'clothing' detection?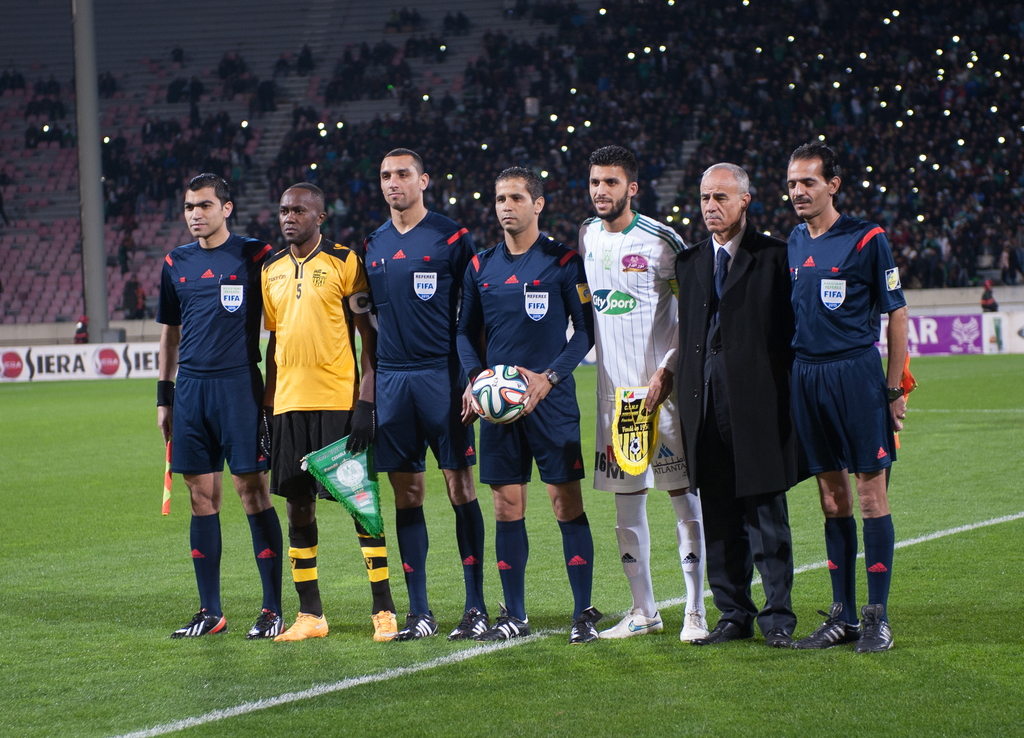
<bbox>788, 213, 908, 610</bbox>
